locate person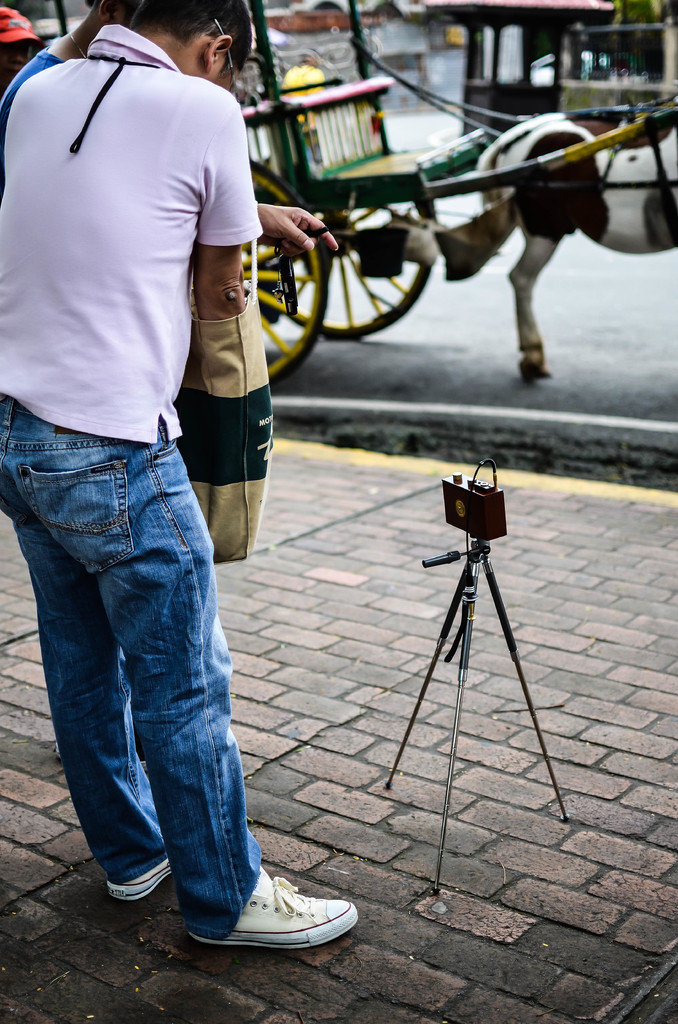
(x1=0, y1=0, x2=366, y2=941)
